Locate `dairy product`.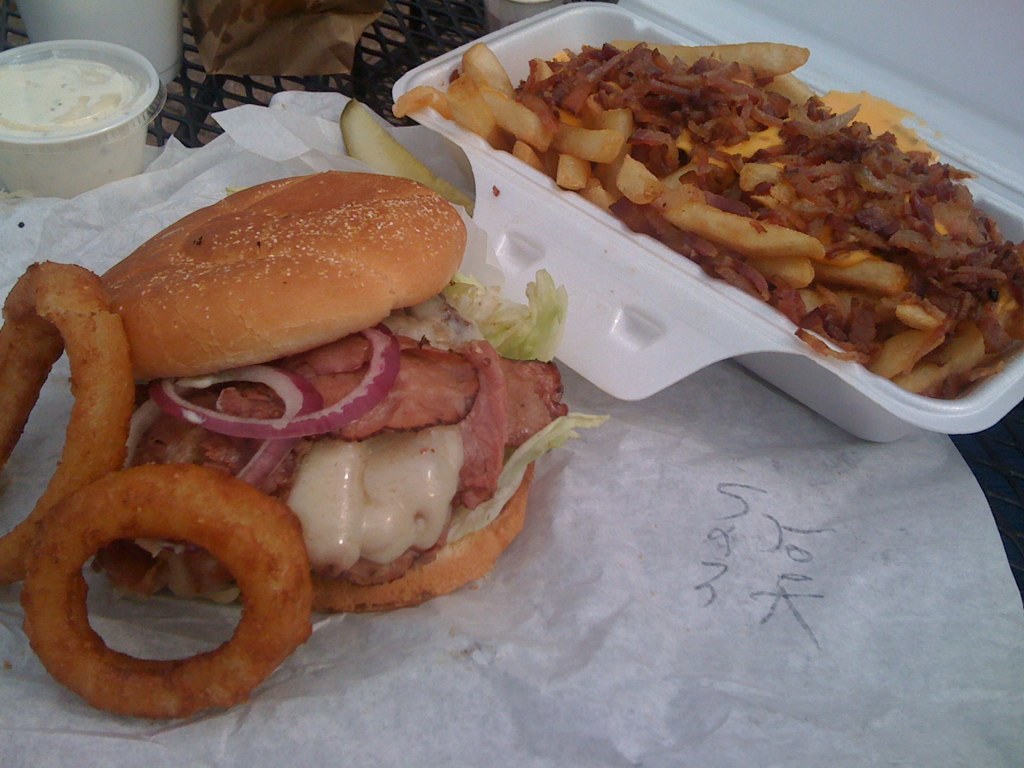
Bounding box: 0:51:152:198.
